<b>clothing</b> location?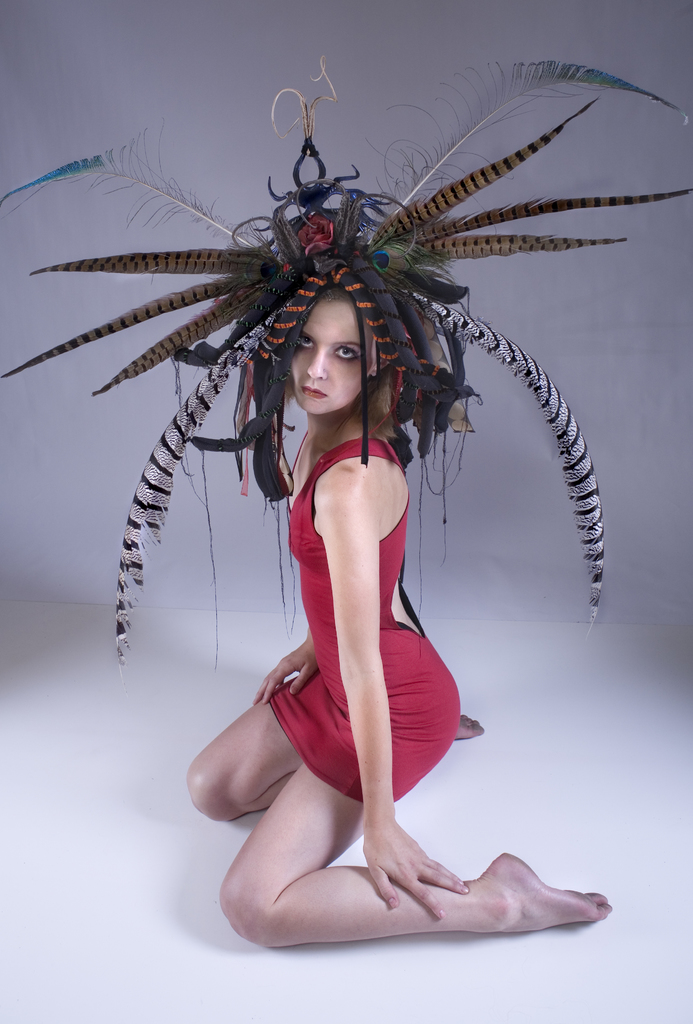
x1=266, y1=426, x2=459, y2=804
